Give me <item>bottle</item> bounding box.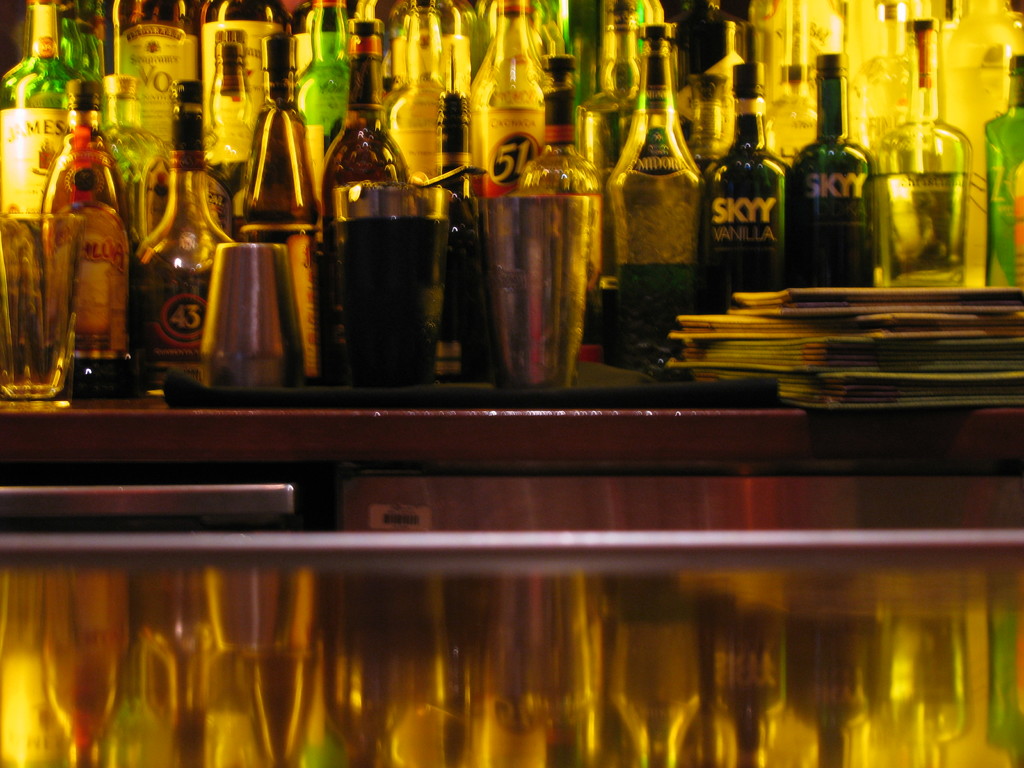
l=93, t=77, r=175, b=229.
